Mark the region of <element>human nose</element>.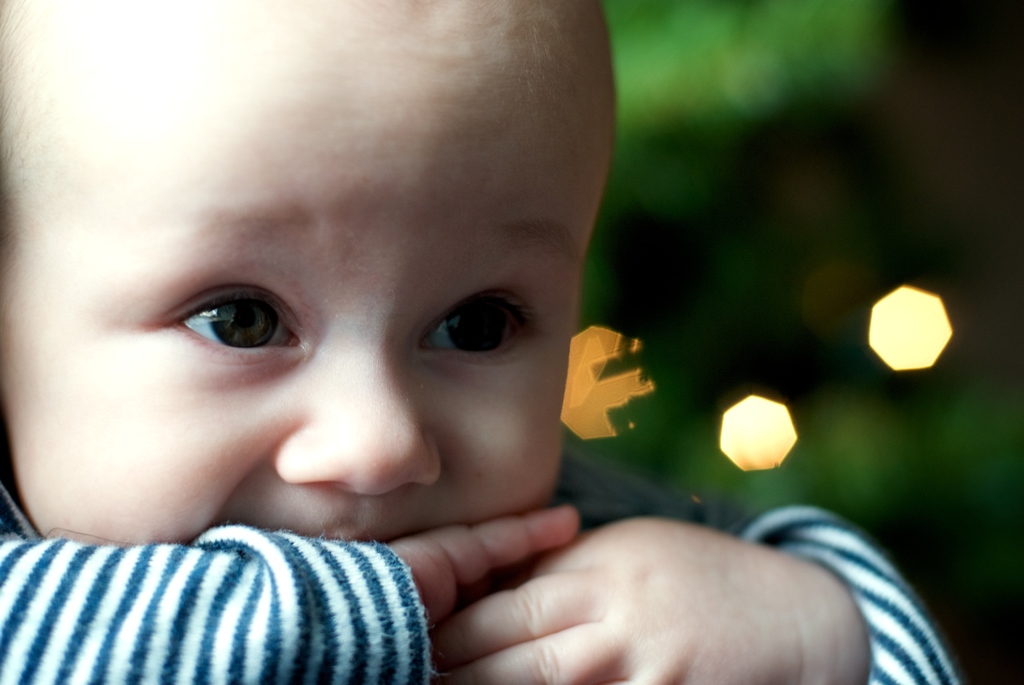
Region: (272, 345, 441, 495).
